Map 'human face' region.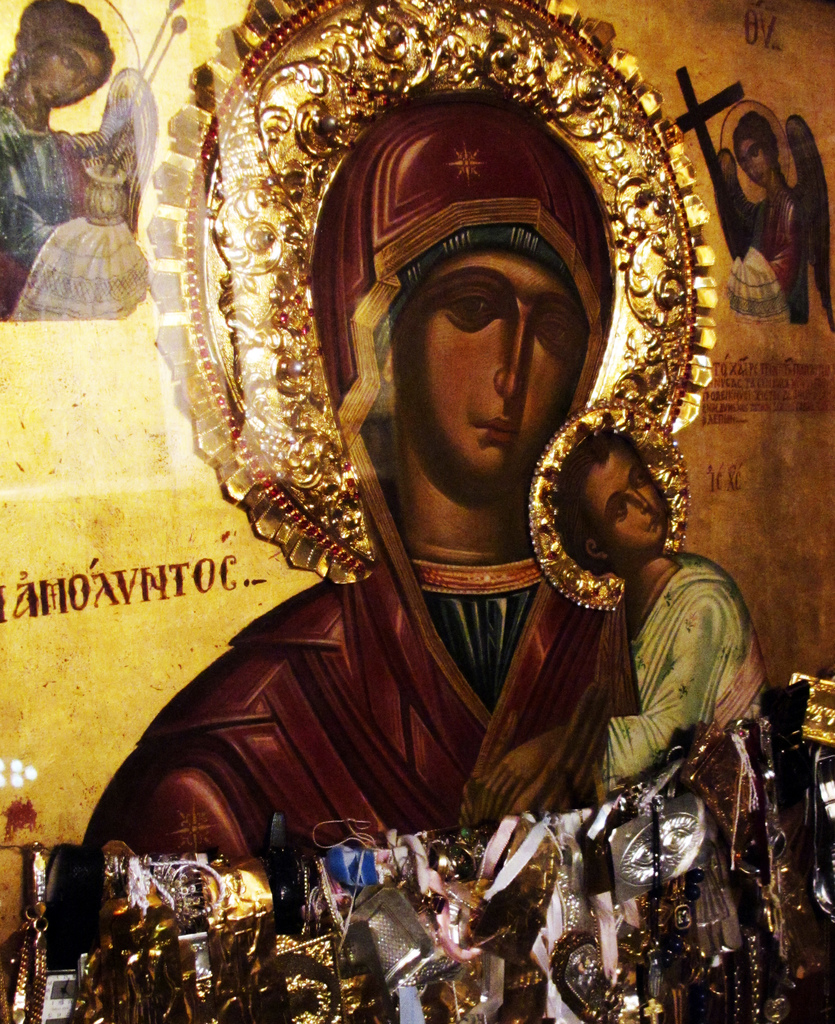
Mapped to box=[588, 449, 674, 552].
